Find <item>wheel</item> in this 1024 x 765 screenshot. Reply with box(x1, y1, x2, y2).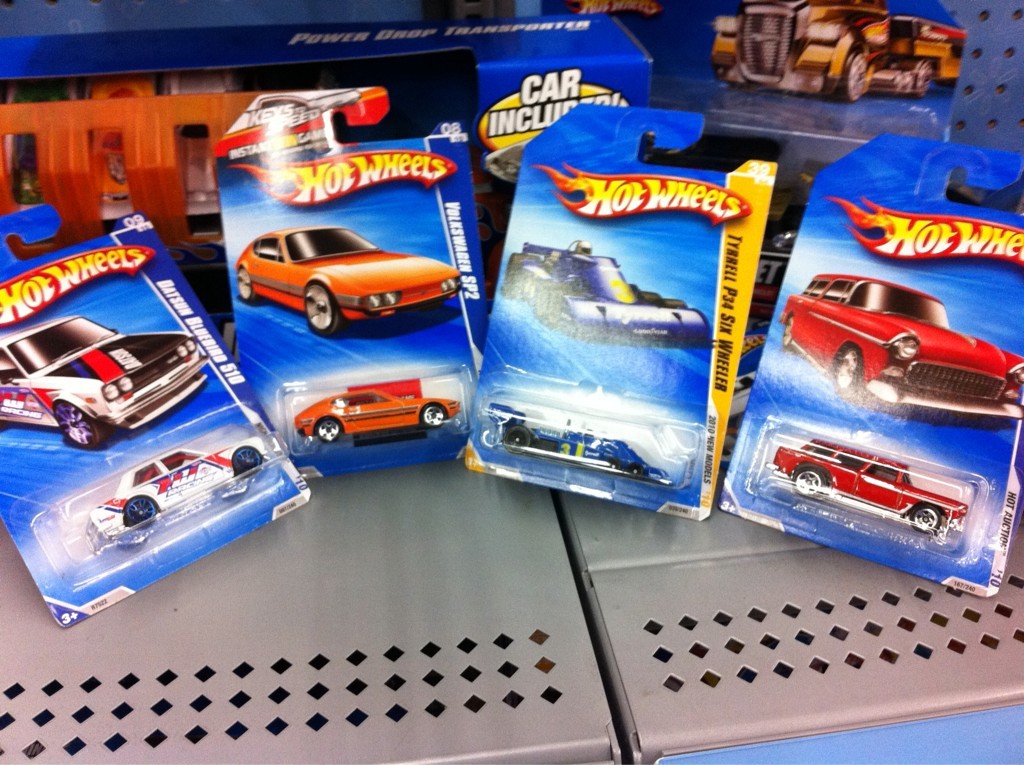
box(798, 466, 819, 491).
